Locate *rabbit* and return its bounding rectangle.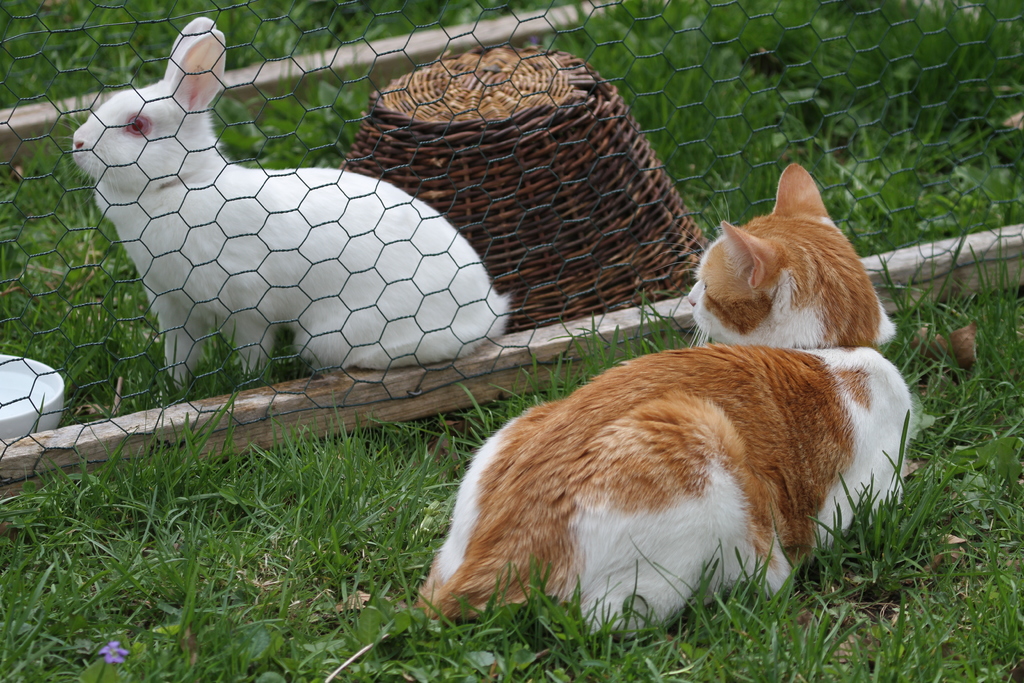
61:15:510:383.
